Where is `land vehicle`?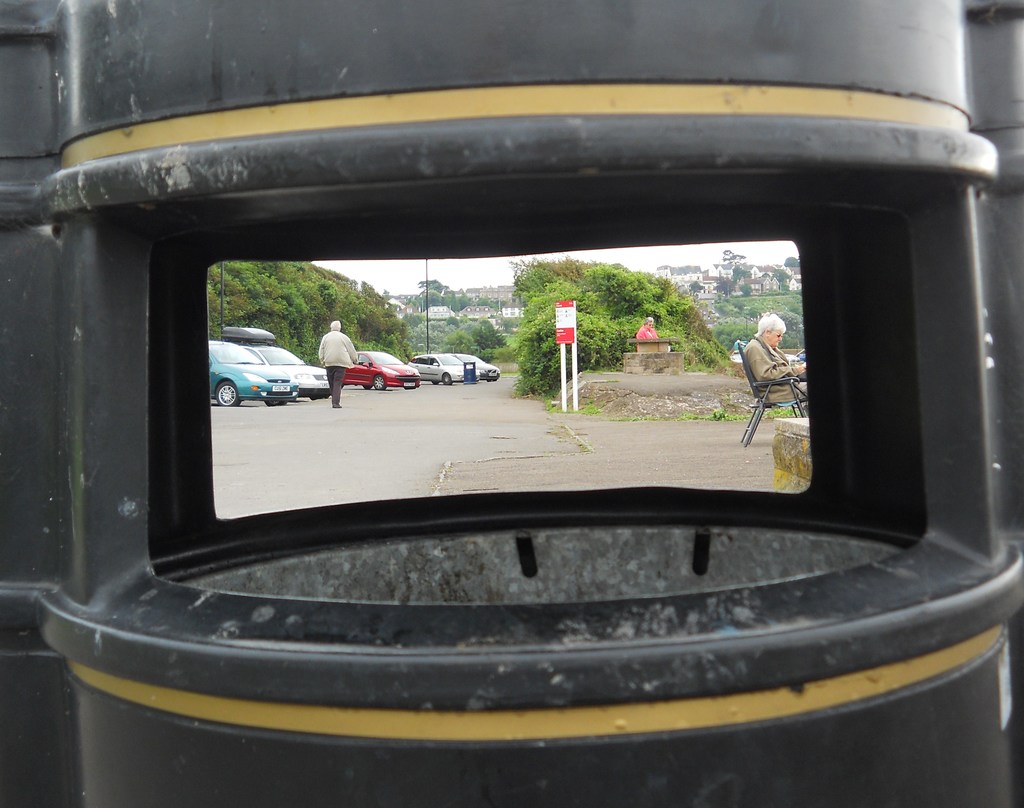
detection(458, 353, 501, 376).
